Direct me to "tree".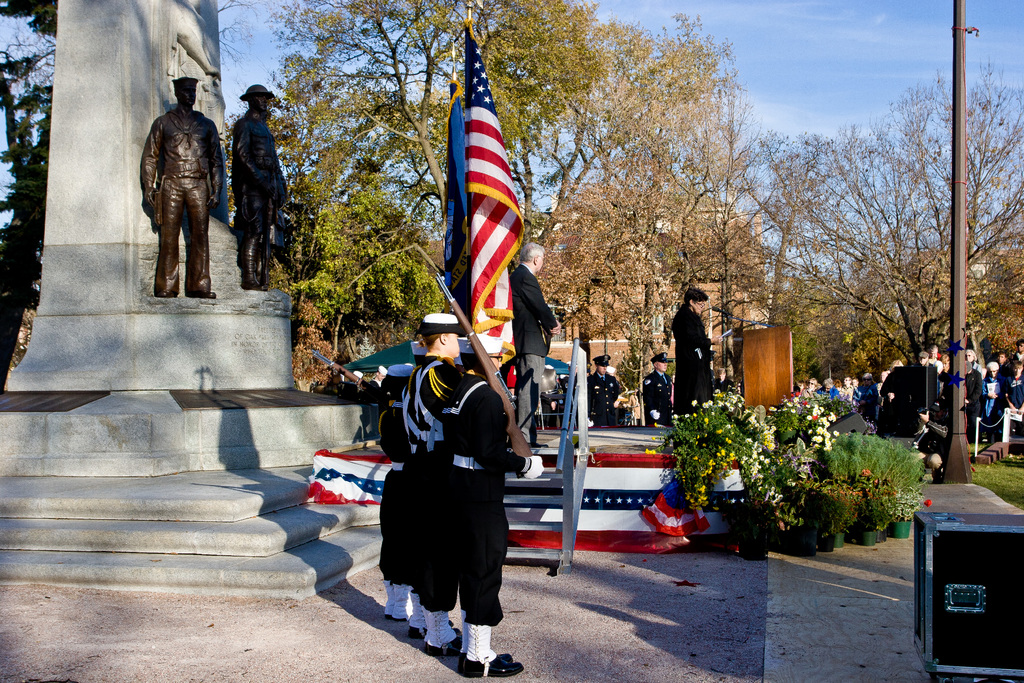
Direction: l=0, t=0, r=68, b=386.
